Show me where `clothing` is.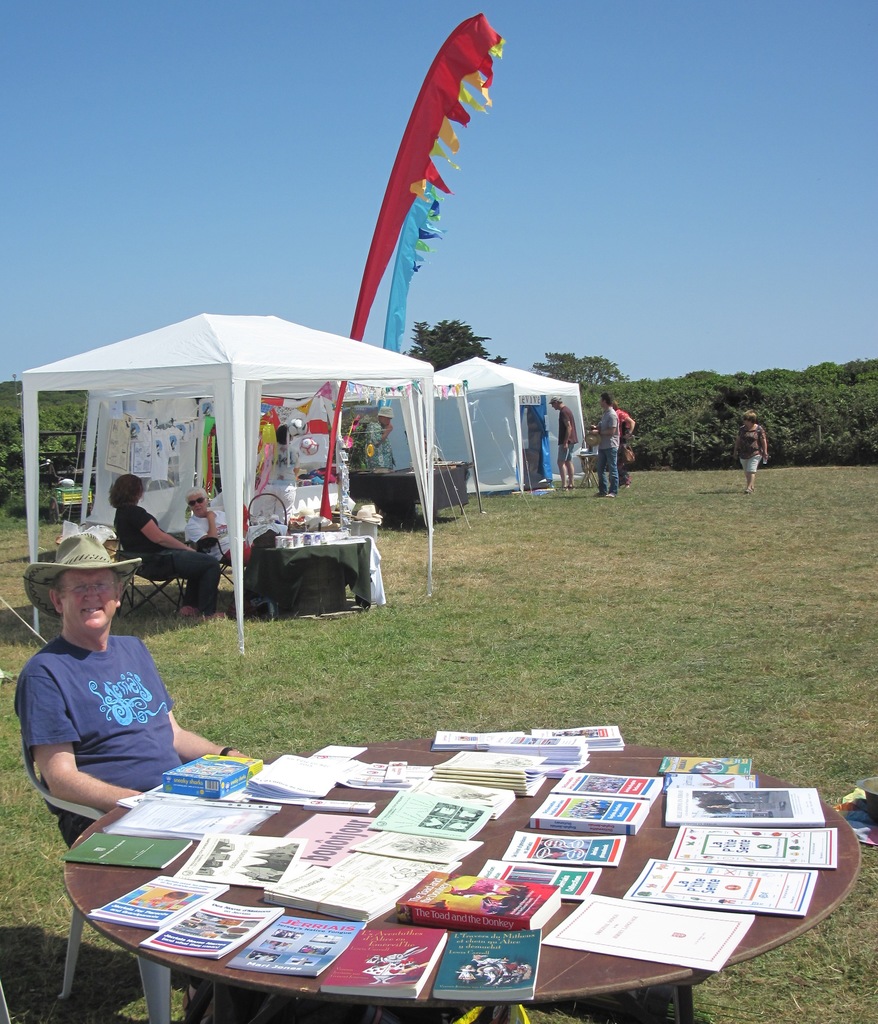
`clothing` is at 610, 407, 632, 482.
